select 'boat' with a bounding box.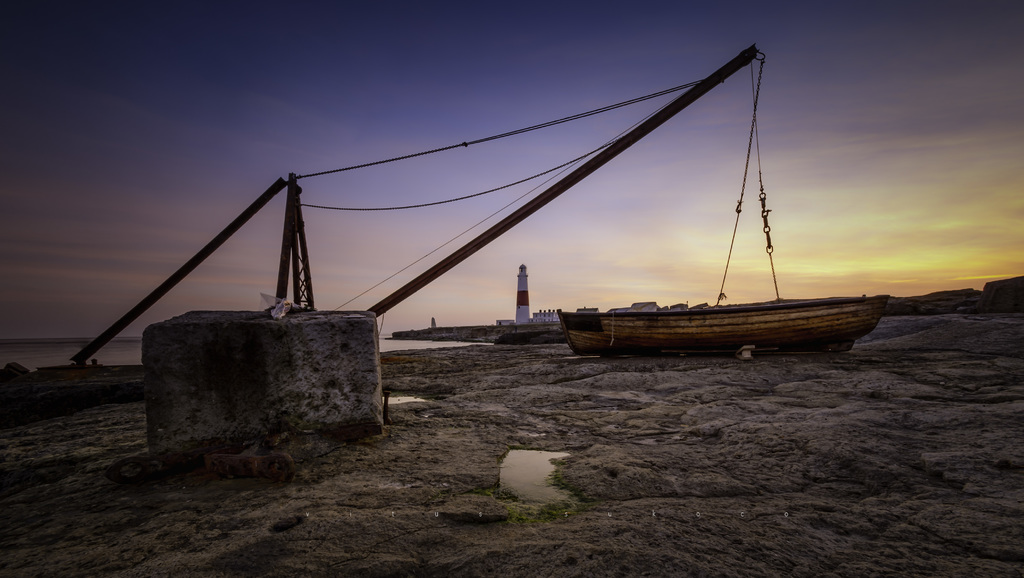
554,293,893,357.
